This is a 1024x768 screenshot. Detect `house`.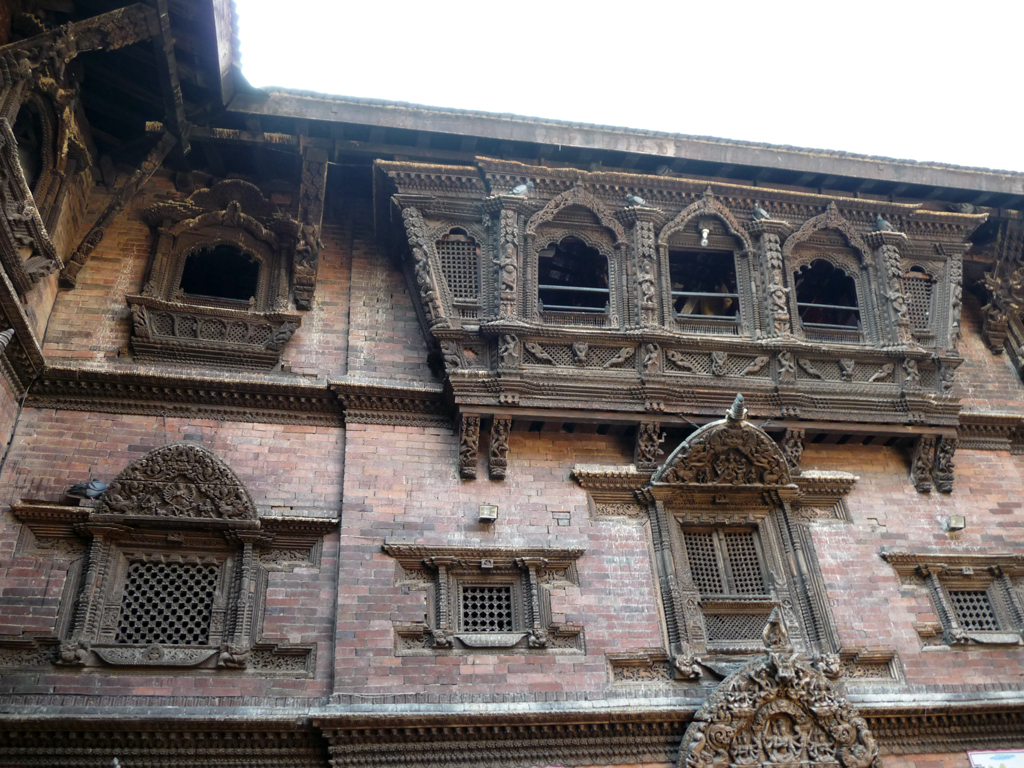
0, 8, 1023, 767.
